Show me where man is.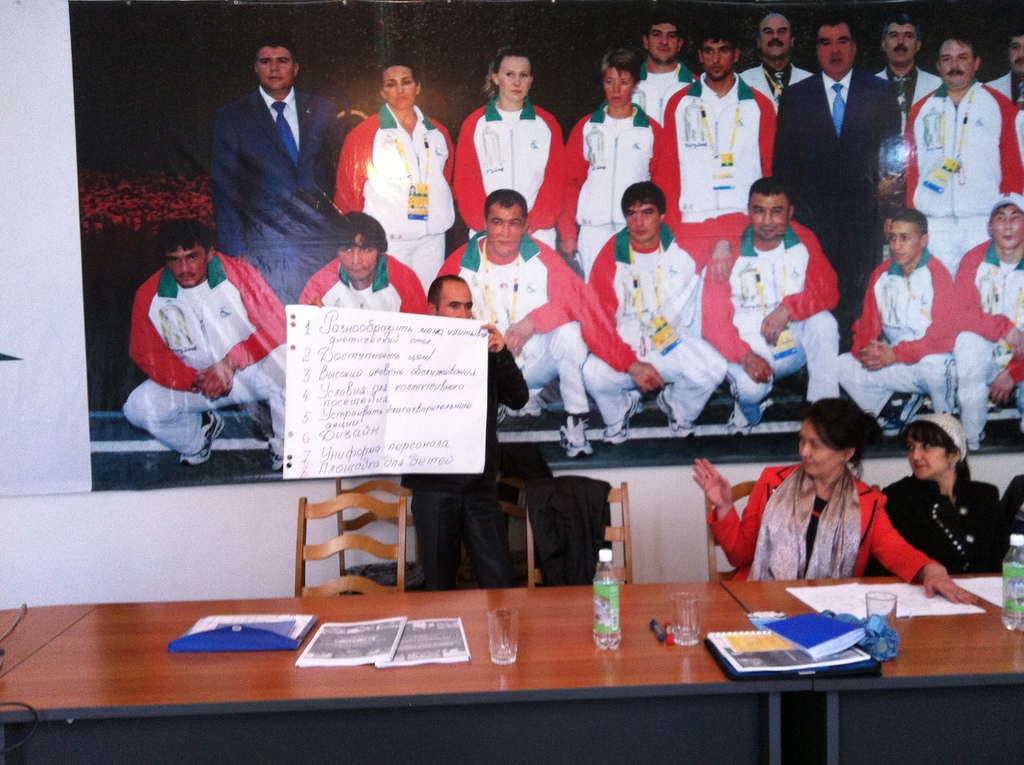
man is at (732,12,812,98).
